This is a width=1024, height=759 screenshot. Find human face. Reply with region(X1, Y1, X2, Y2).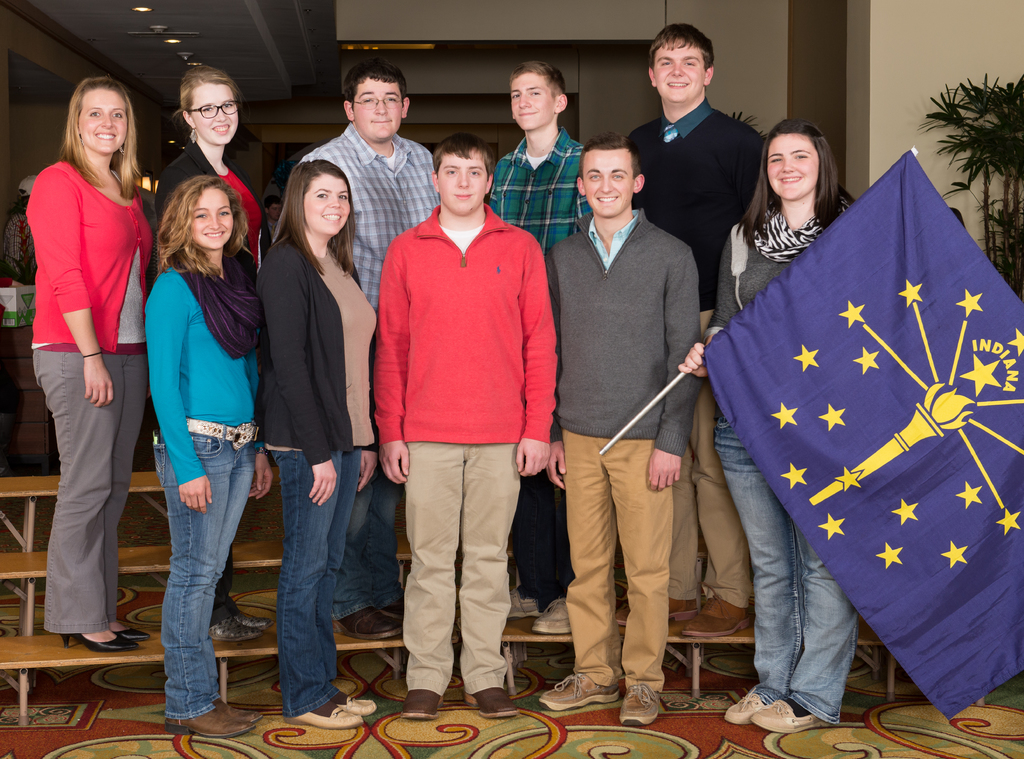
region(765, 135, 821, 198).
